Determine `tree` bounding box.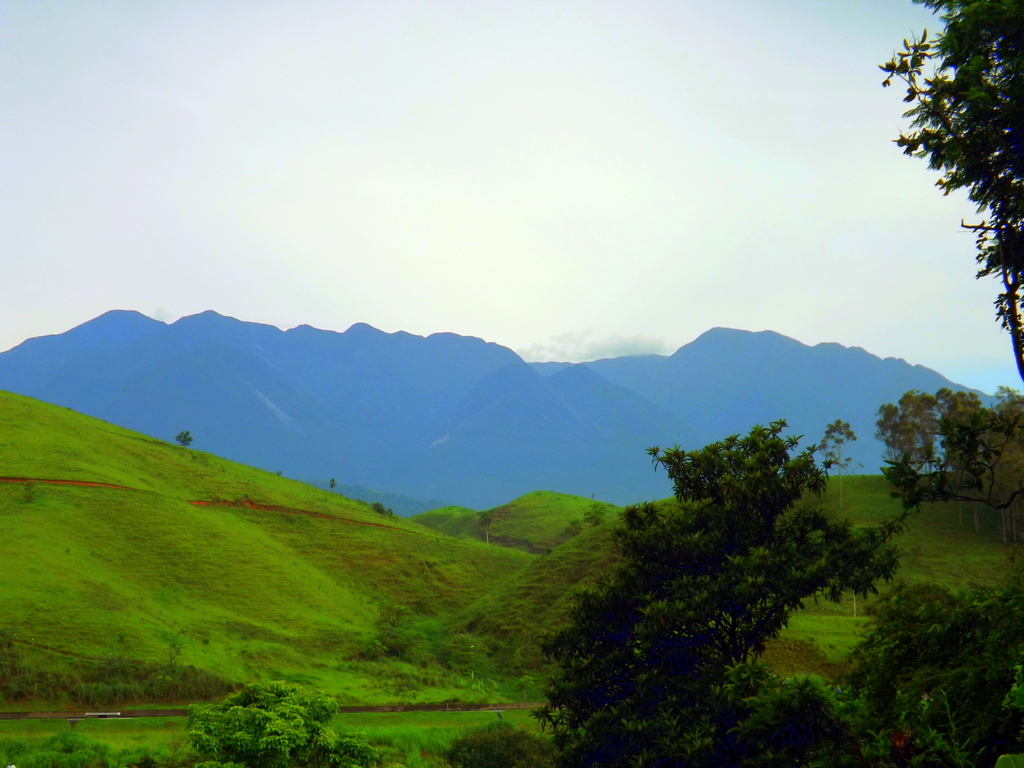
Determined: (left=984, top=376, right=1019, bottom=483).
